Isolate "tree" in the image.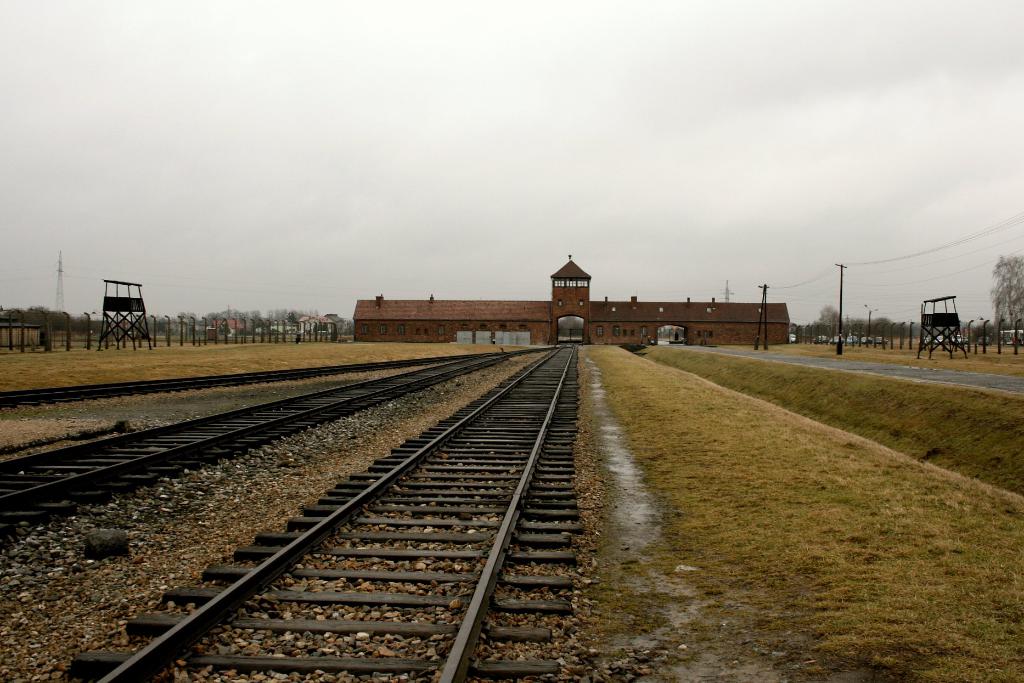
Isolated region: 990:252:1023:341.
